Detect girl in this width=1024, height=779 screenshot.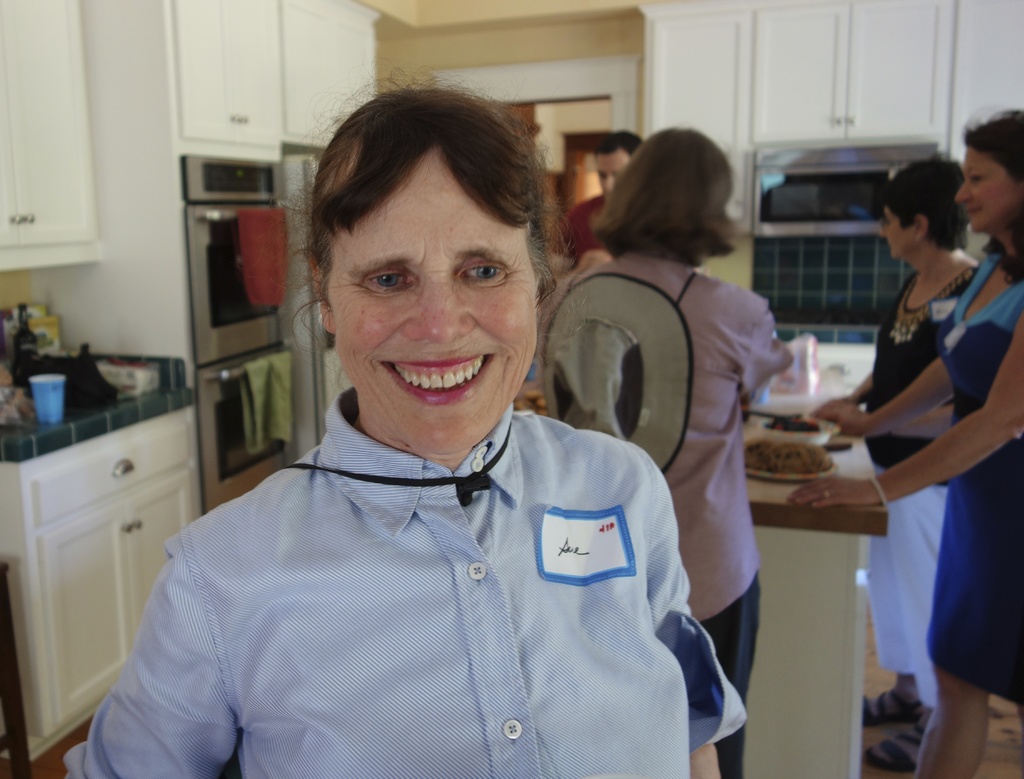
Detection: {"x1": 61, "y1": 85, "x2": 746, "y2": 778}.
